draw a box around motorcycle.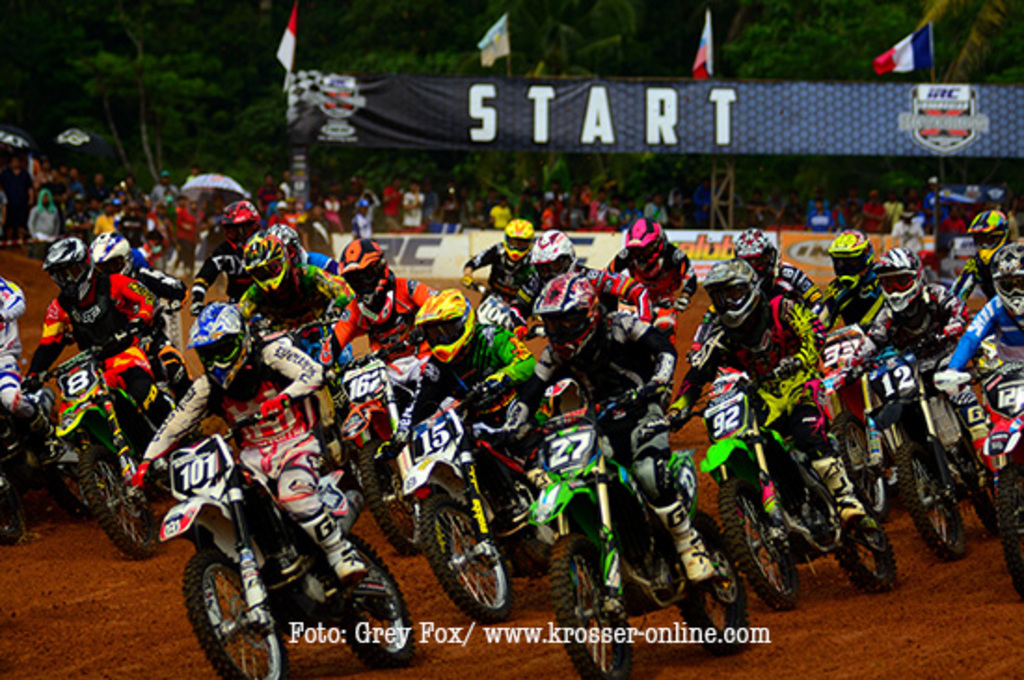
rect(160, 428, 389, 663).
